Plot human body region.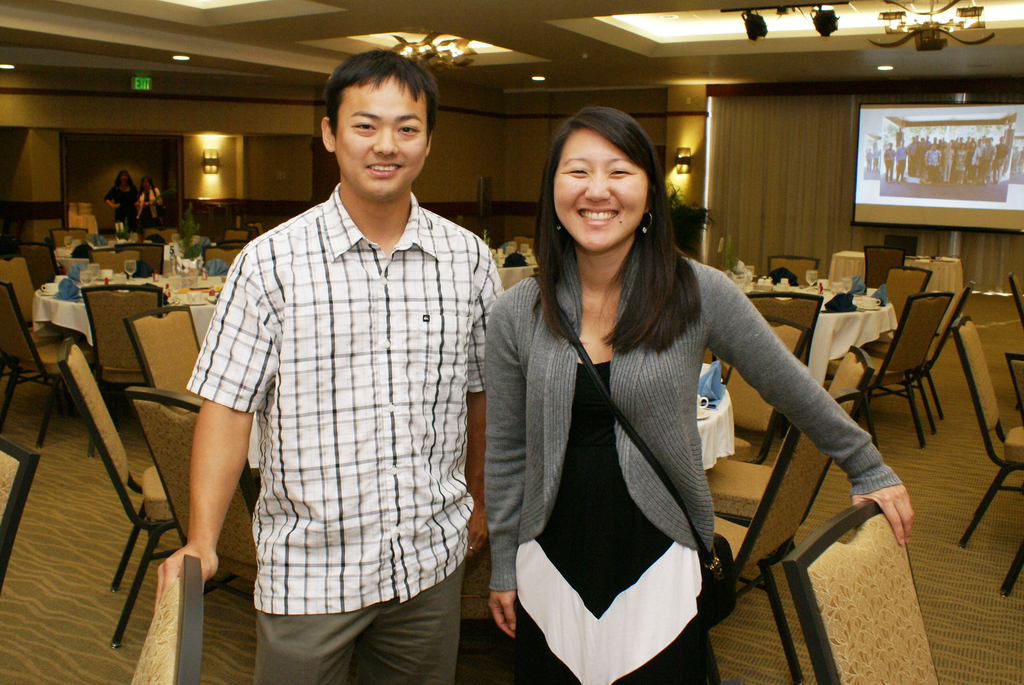
Plotted at 138,177,161,231.
